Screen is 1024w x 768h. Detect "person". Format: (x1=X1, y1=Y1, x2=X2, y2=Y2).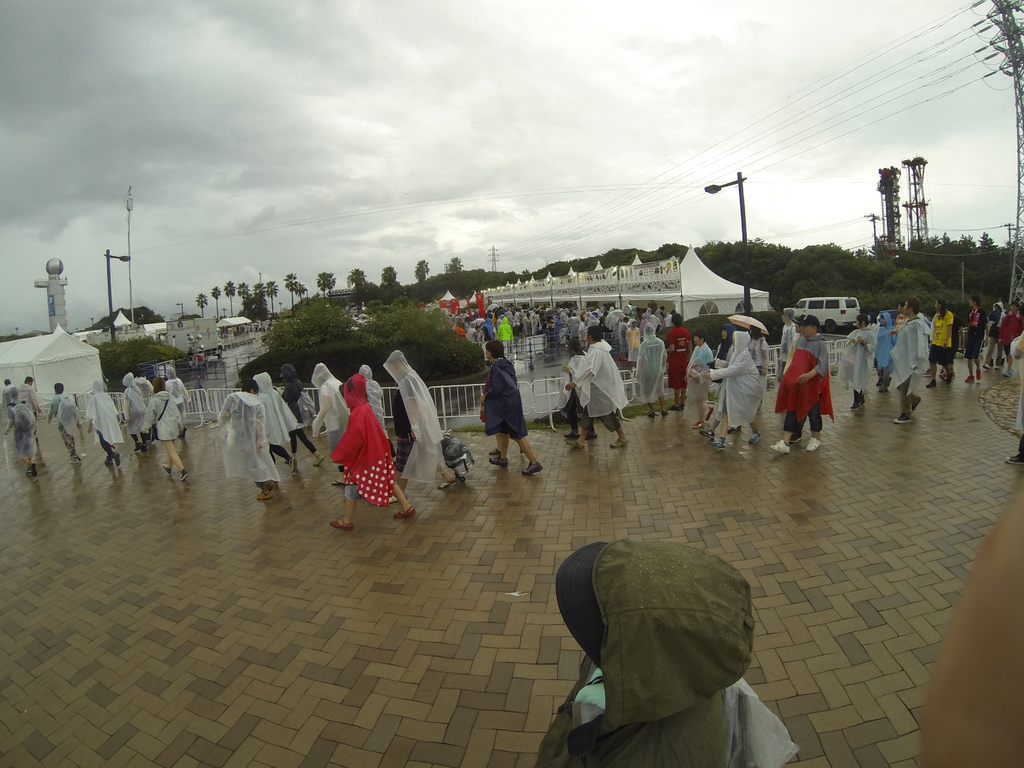
(x1=969, y1=292, x2=985, y2=386).
